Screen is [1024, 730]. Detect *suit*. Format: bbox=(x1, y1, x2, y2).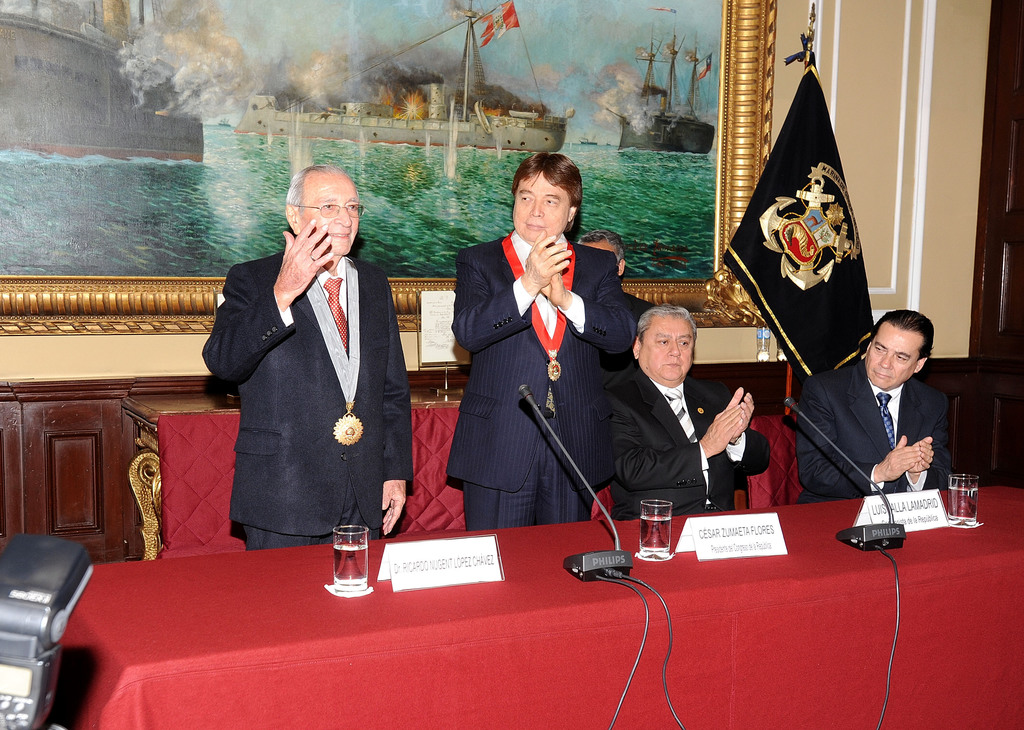
bbox=(799, 356, 983, 505).
